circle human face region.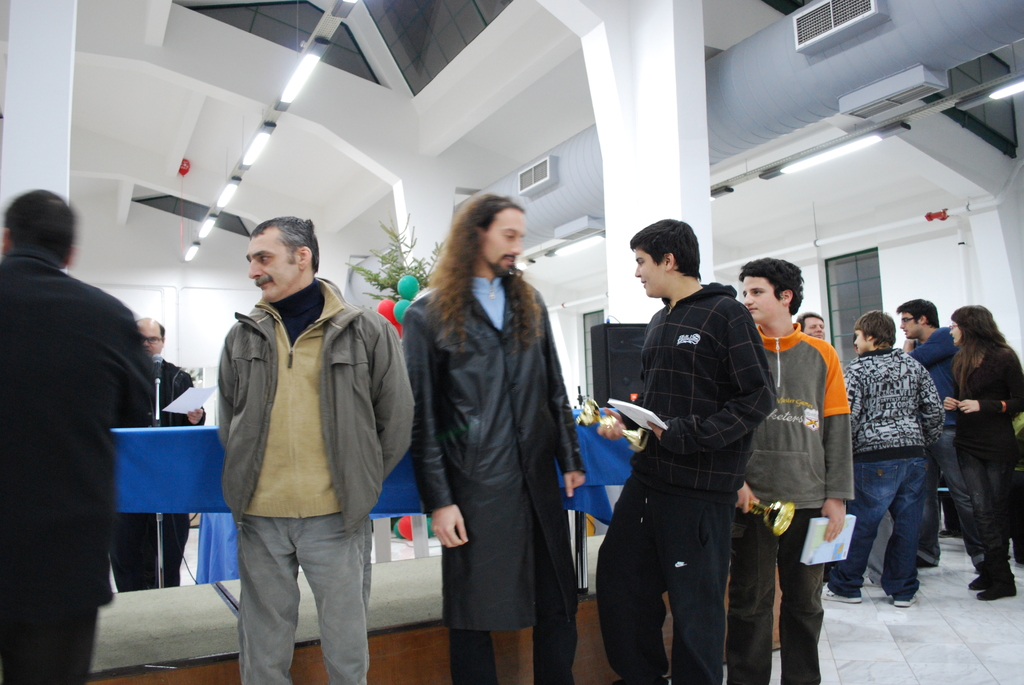
Region: x1=485, y1=209, x2=524, y2=272.
